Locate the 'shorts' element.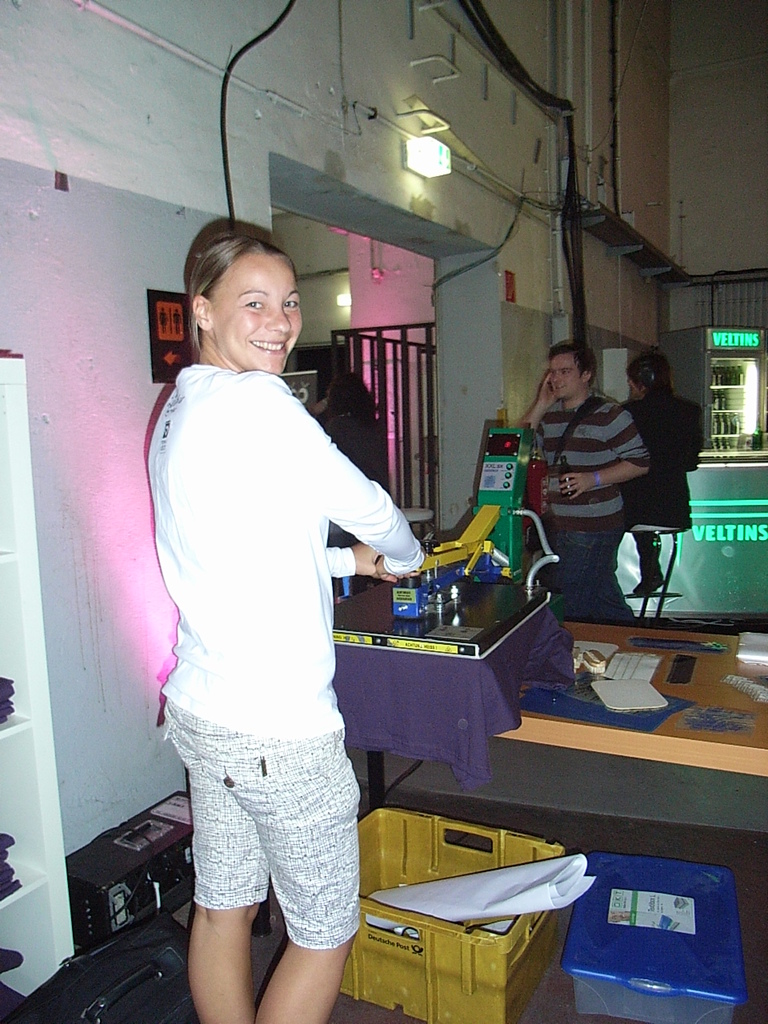
Element bbox: box(169, 726, 365, 927).
